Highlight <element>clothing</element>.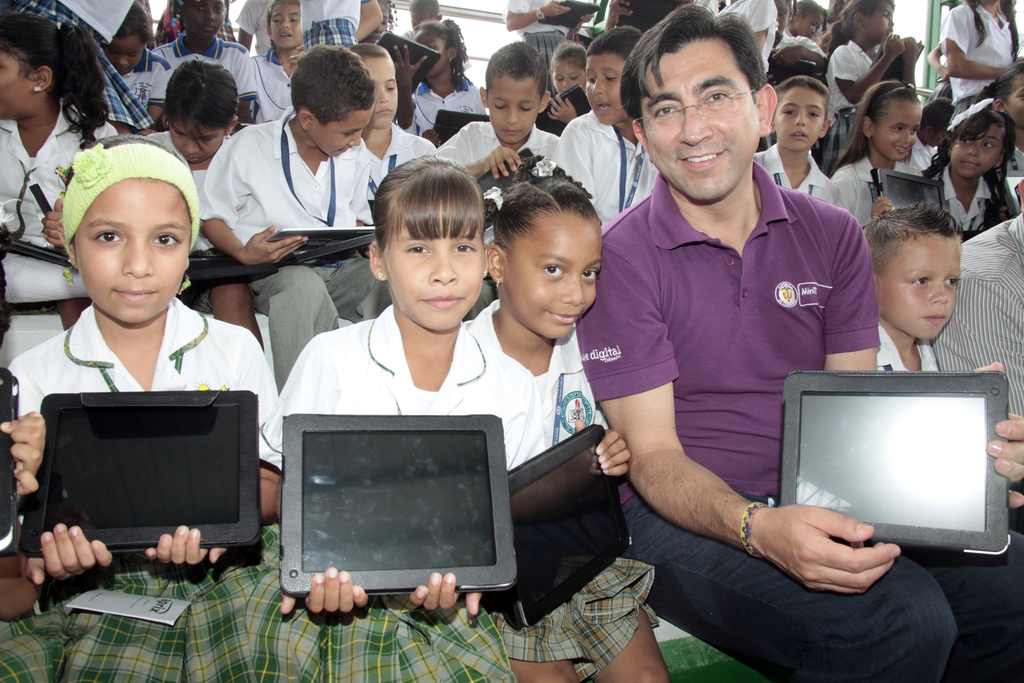
Highlighted region: (932,214,1023,525).
